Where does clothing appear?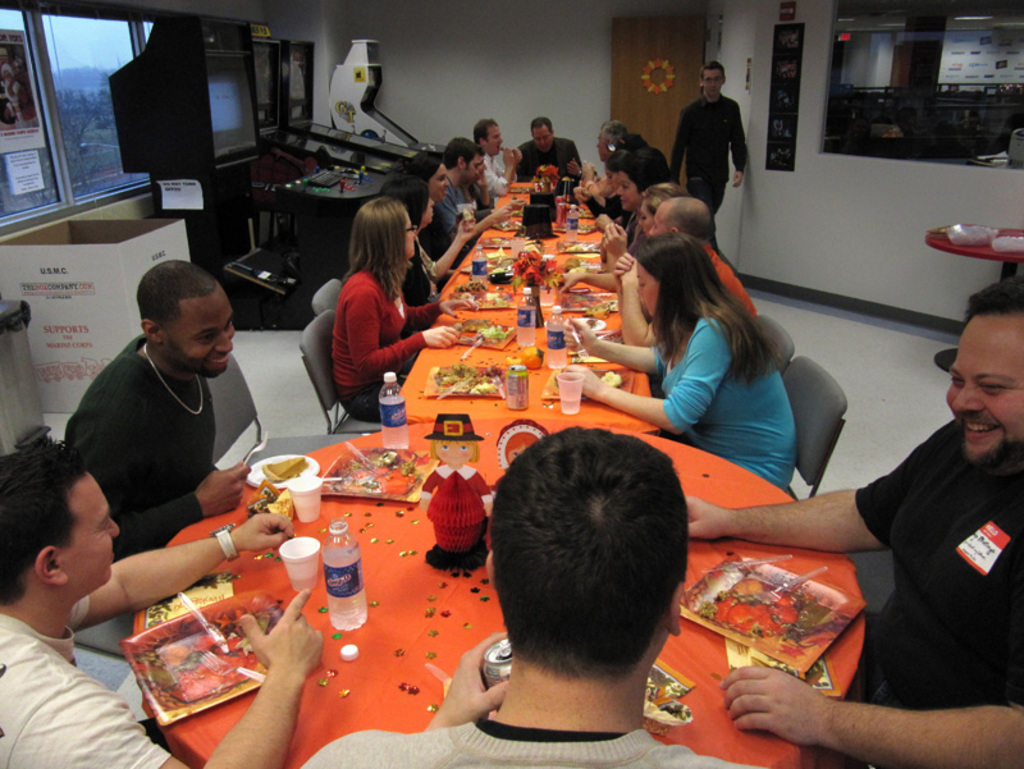
Appears at [x1=434, y1=183, x2=494, y2=235].
